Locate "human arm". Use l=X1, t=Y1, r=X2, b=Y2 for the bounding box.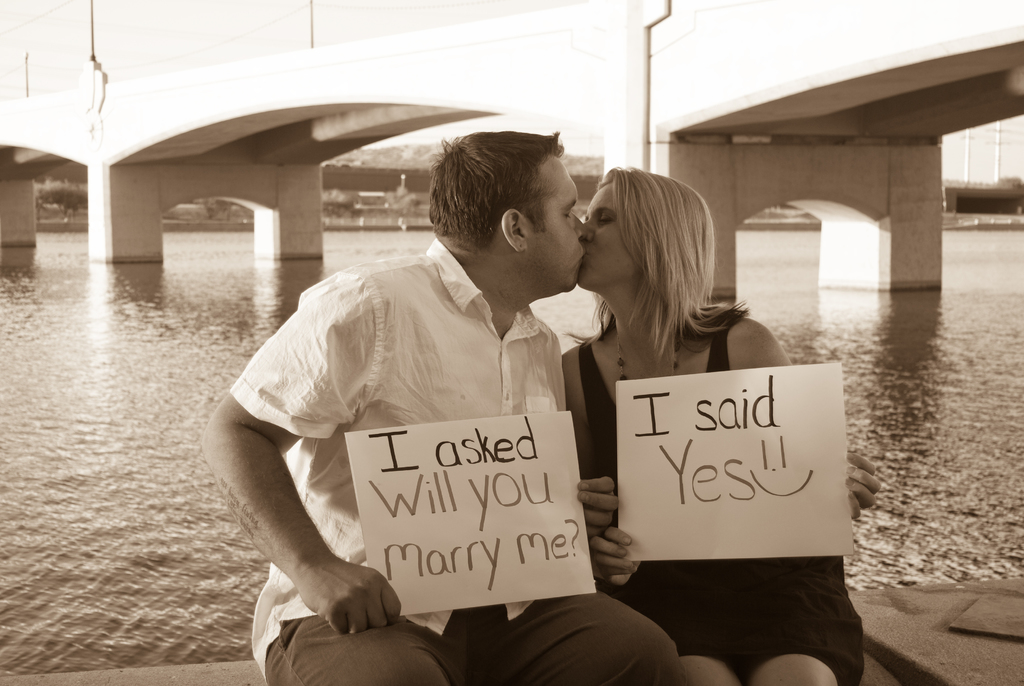
l=726, t=316, r=882, b=524.
